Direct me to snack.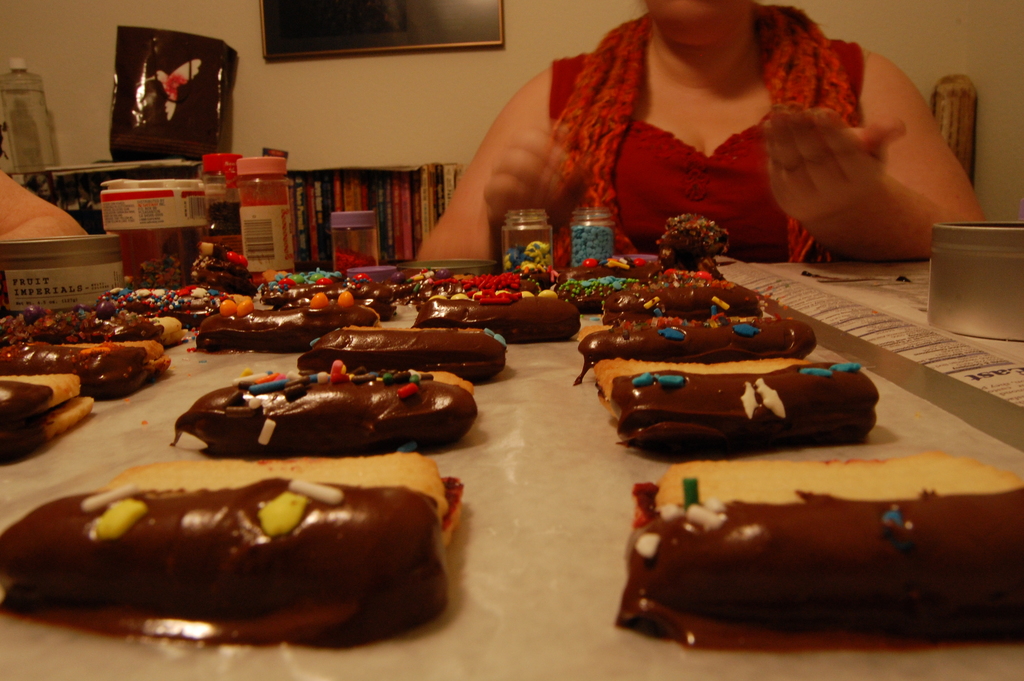
Direction: Rect(594, 356, 880, 450).
